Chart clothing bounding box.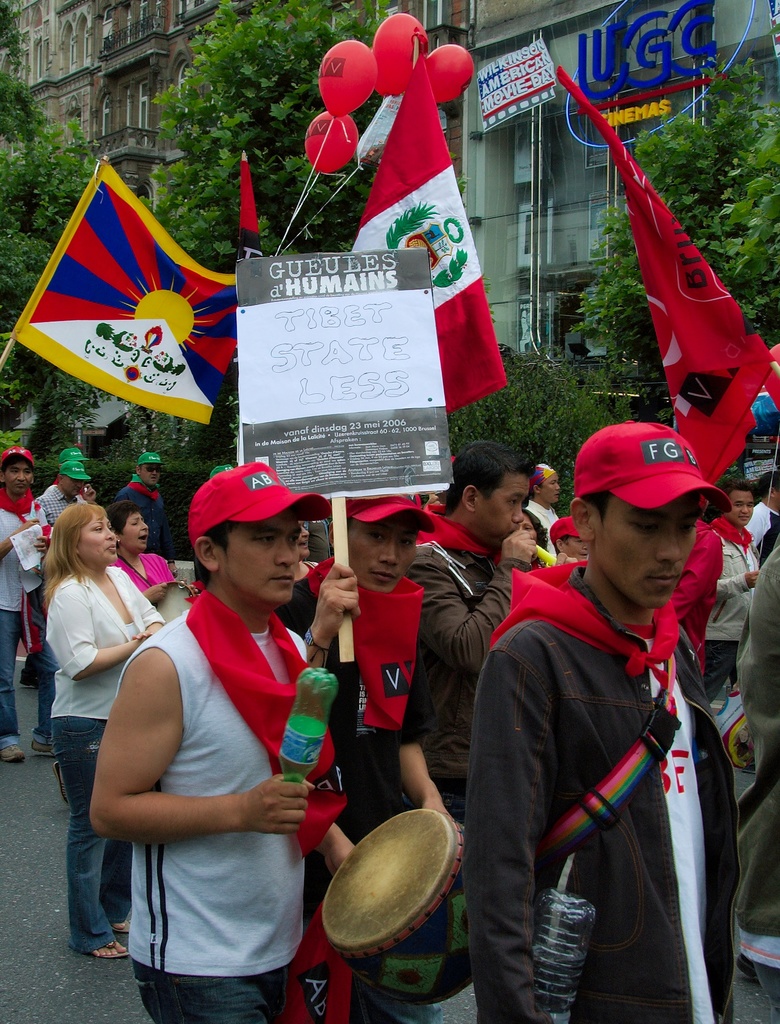
Charted: 744:500:779:551.
